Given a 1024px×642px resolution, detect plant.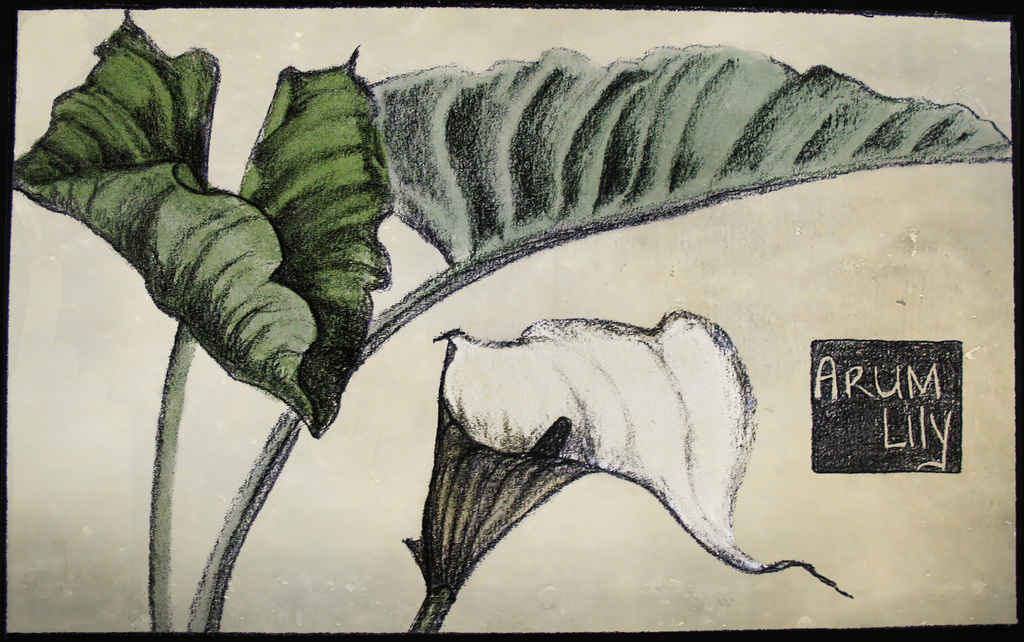
pyautogui.locateOnScreen(76, 40, 960, 624).
